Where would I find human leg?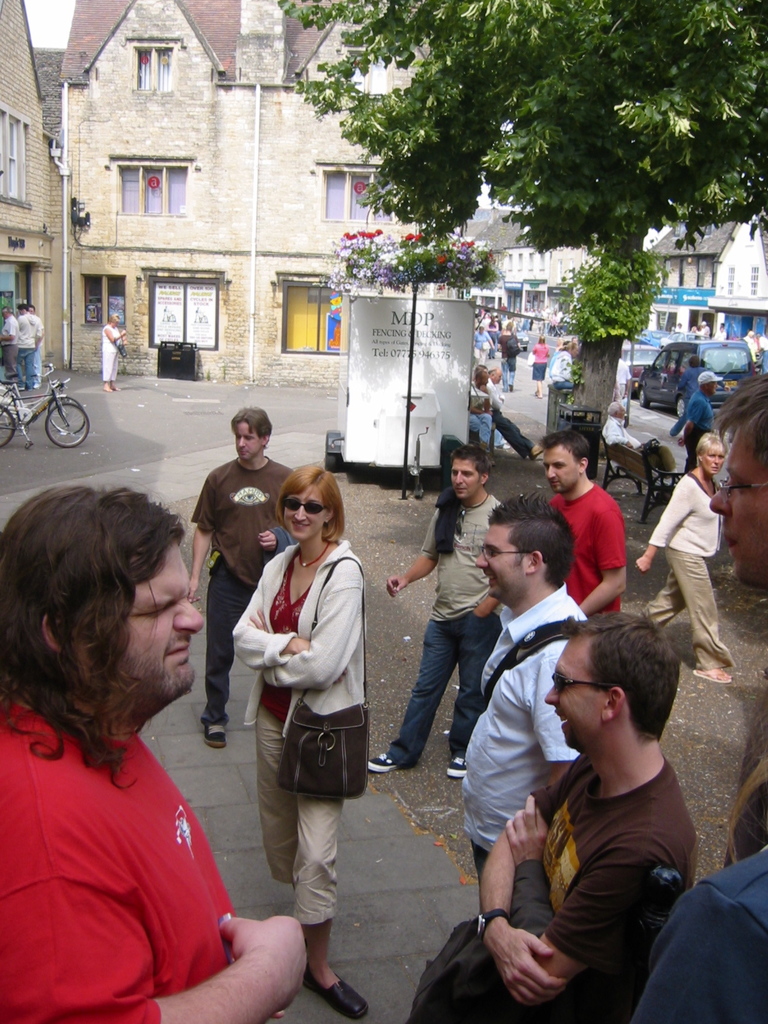
At l=441, t=622, r=493, b=774.
